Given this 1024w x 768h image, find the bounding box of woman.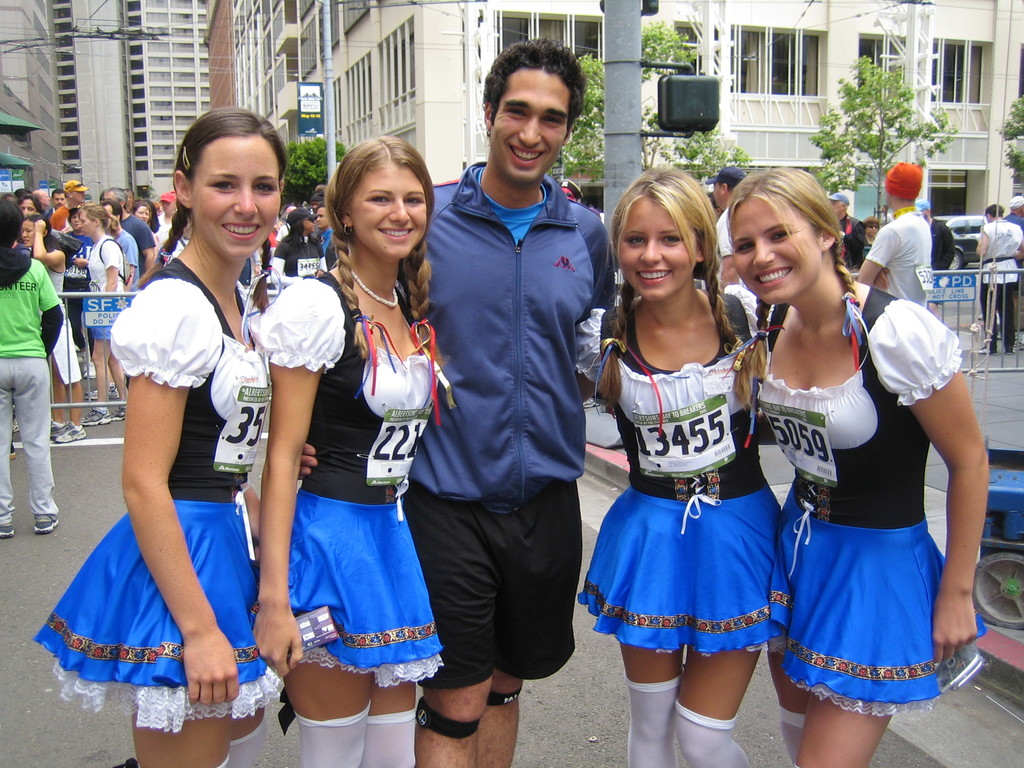
detection(70, 199, 138, 425).
